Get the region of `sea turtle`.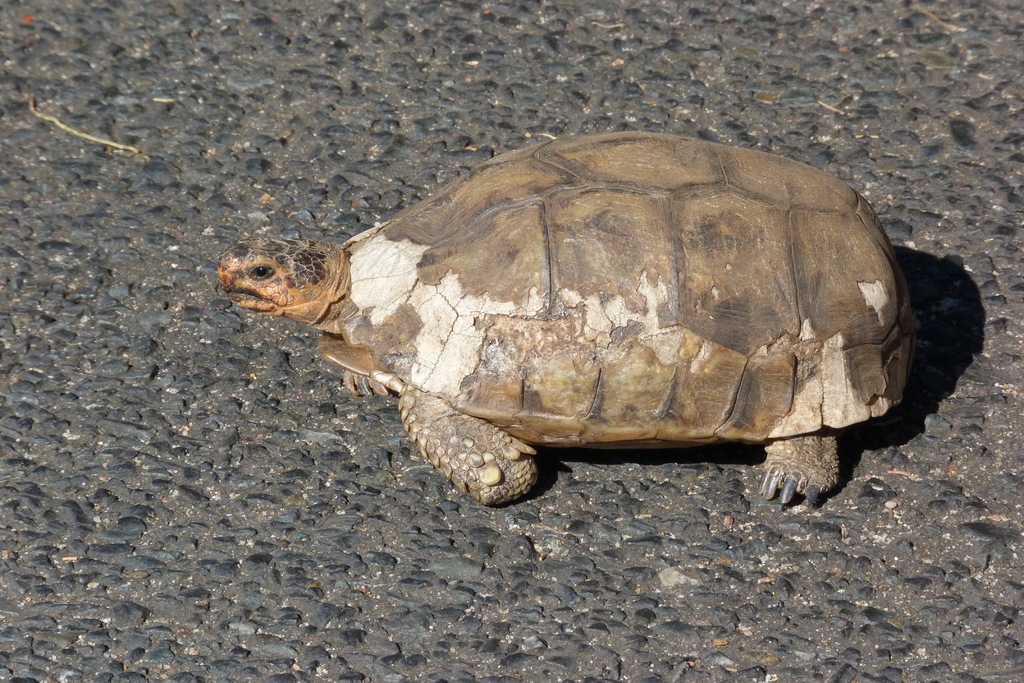
Rect(214, 126, 921, 514).
